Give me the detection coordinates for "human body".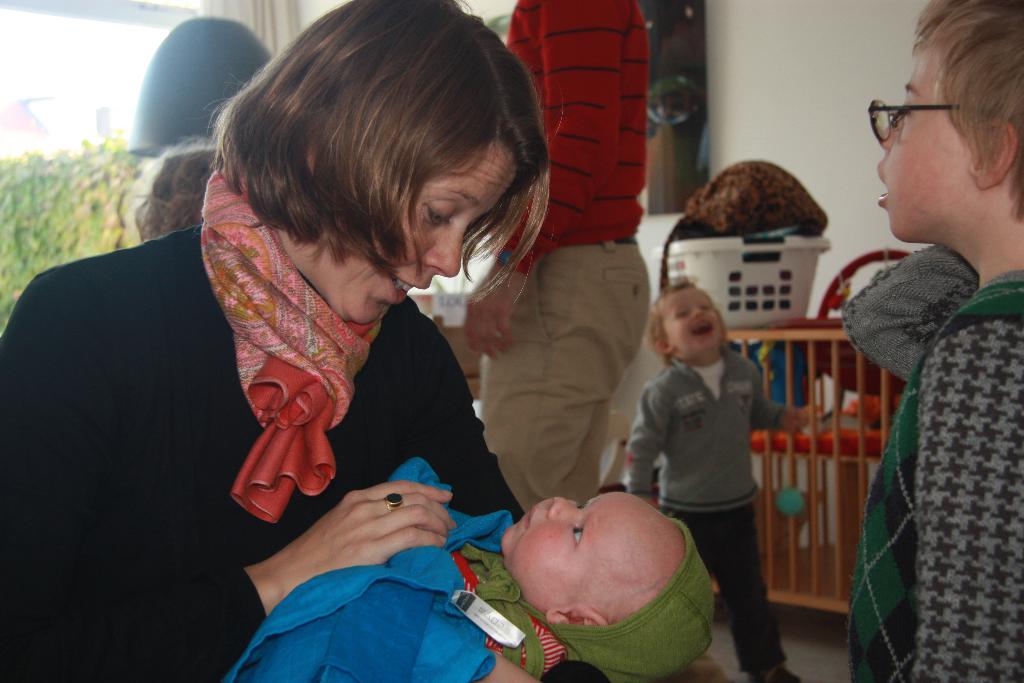
<box>223,483,728,682</box>.
